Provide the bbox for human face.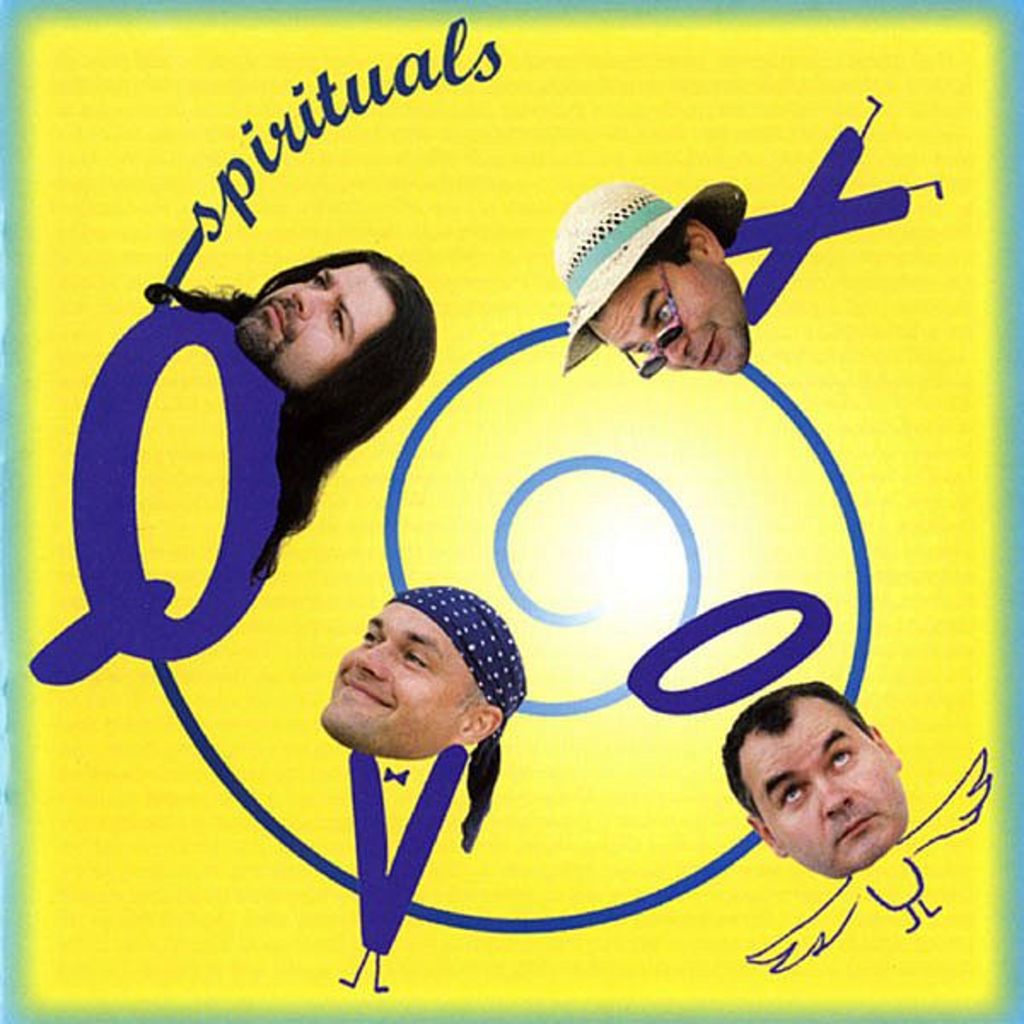
x1=737, y1=696, x2=911, y2=876.
